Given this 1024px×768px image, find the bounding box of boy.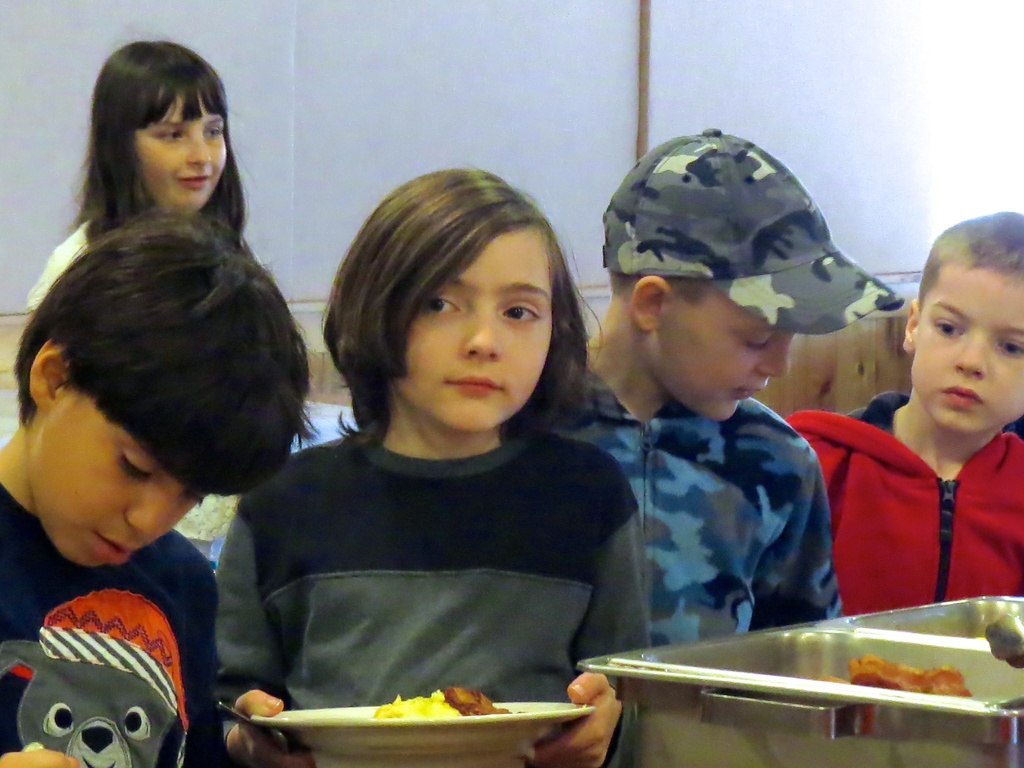
x1=781 y1=209 x2=1023 y2=616.
